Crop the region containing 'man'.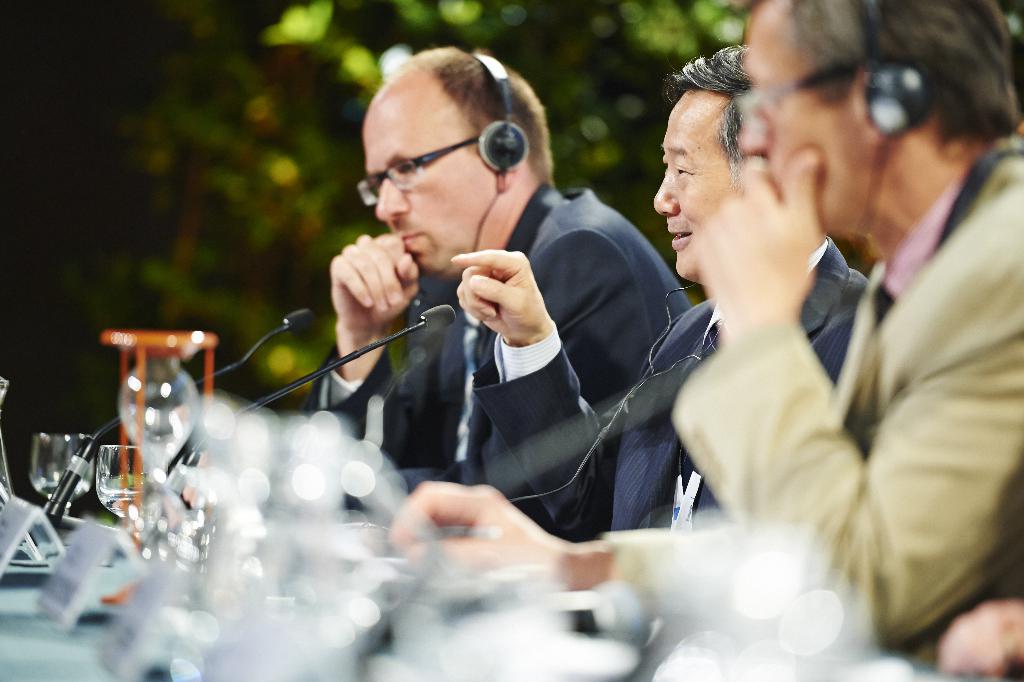
Crop region: {"x1": 386, "y1": 0, "x2": 1023, "y2": 628}.
